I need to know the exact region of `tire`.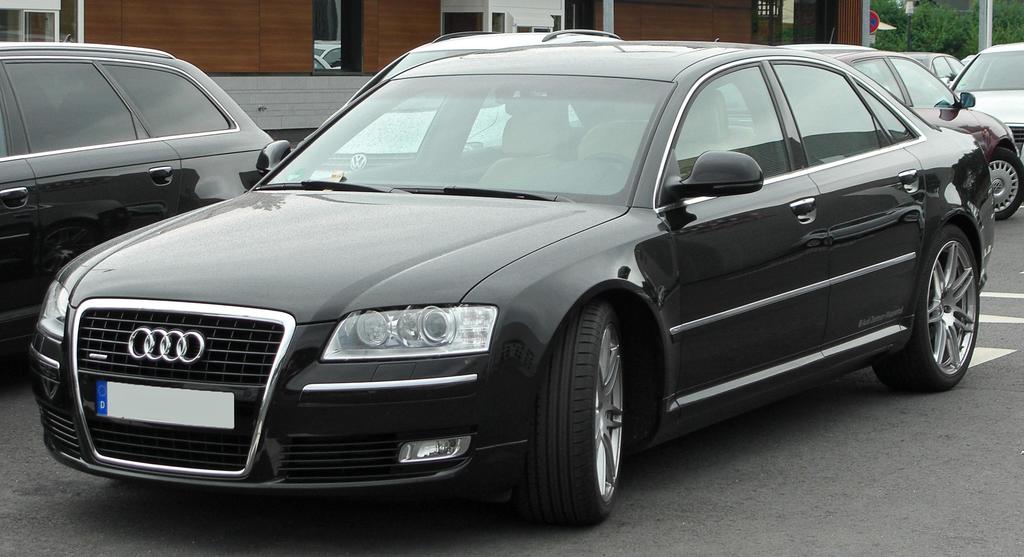
Region: (left=517, top=306, right=650, bottom=524).
